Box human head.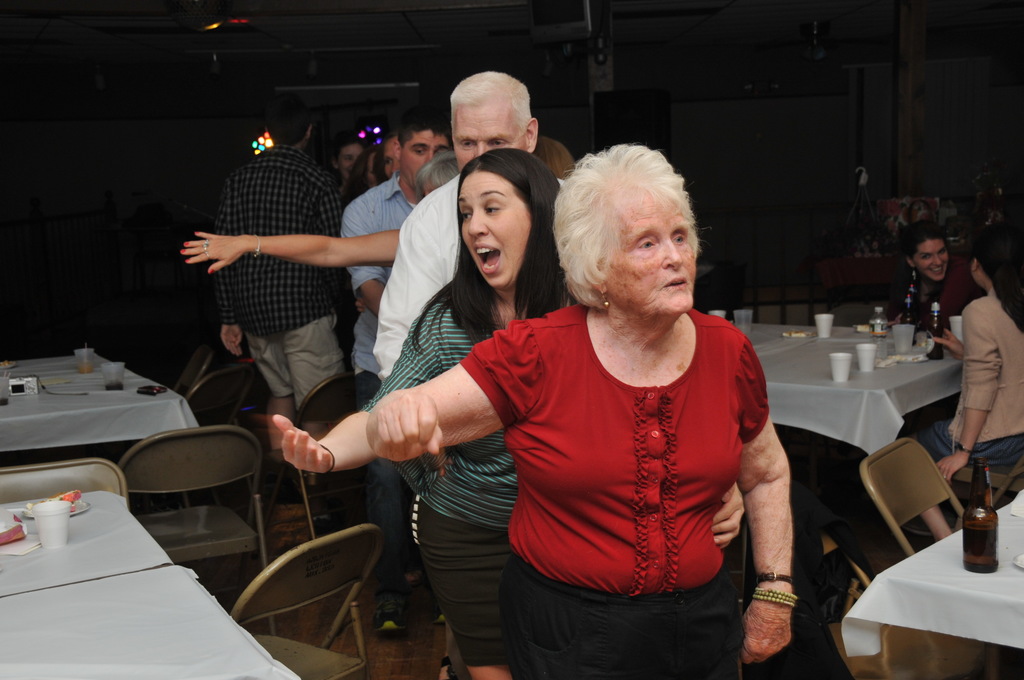
<bbox>451, 69, 539, 177</bbox>.
